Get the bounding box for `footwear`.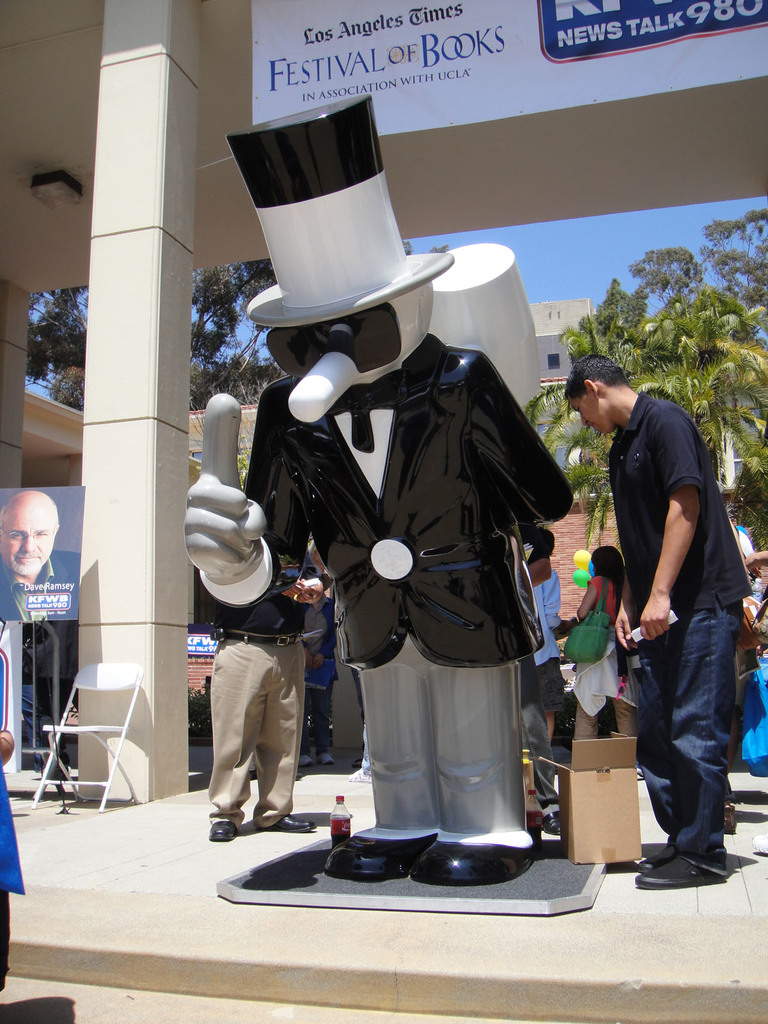
<region>207, 814, 240, 842</region>.
